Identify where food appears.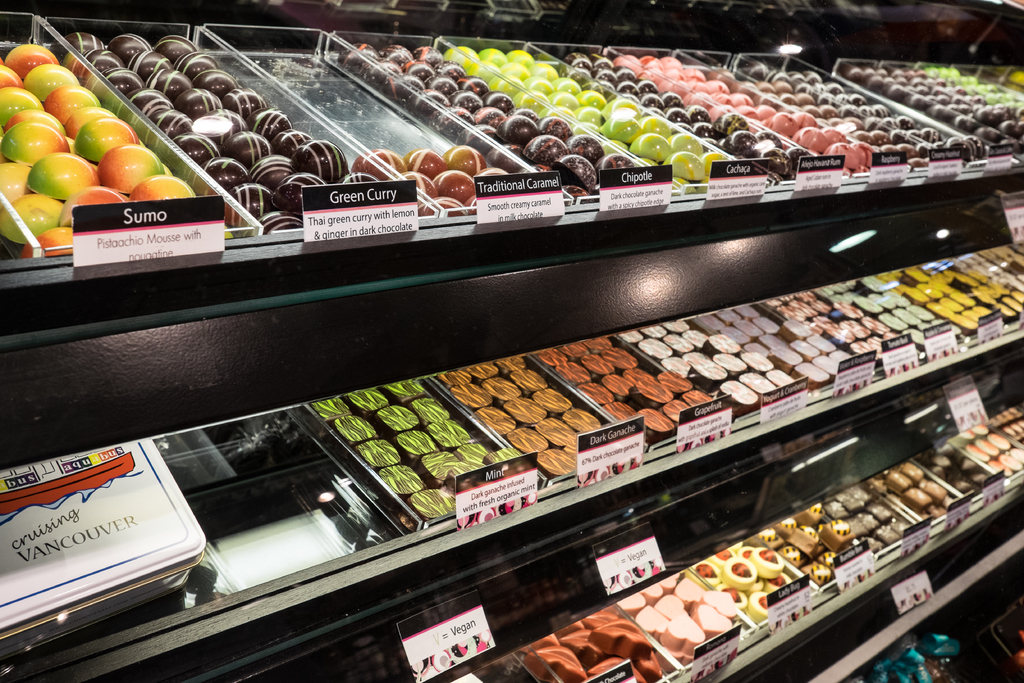
Appears at select_region(307, 395, 351, 422).
